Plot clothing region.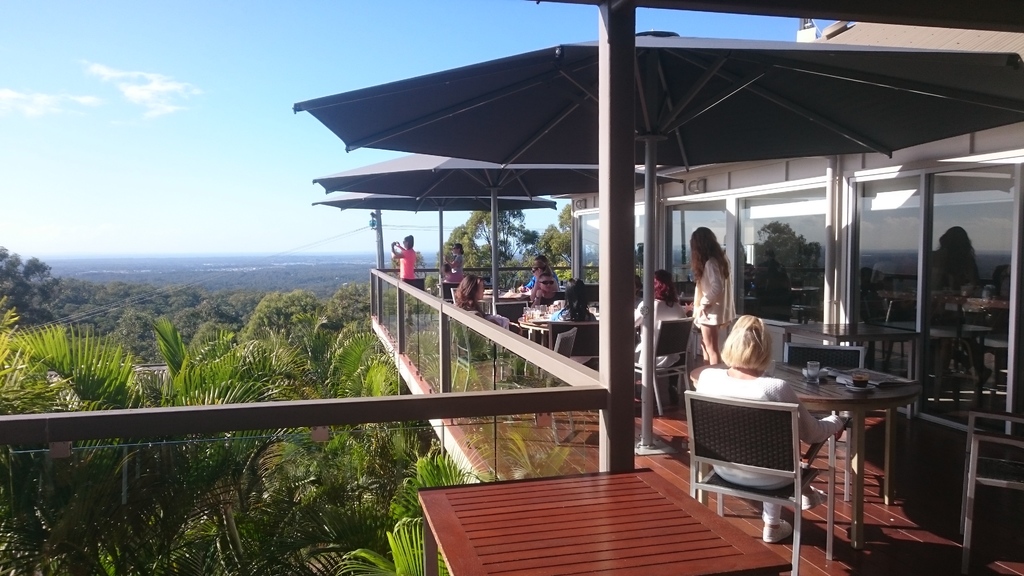
Plotted at [689,254,737,326].
